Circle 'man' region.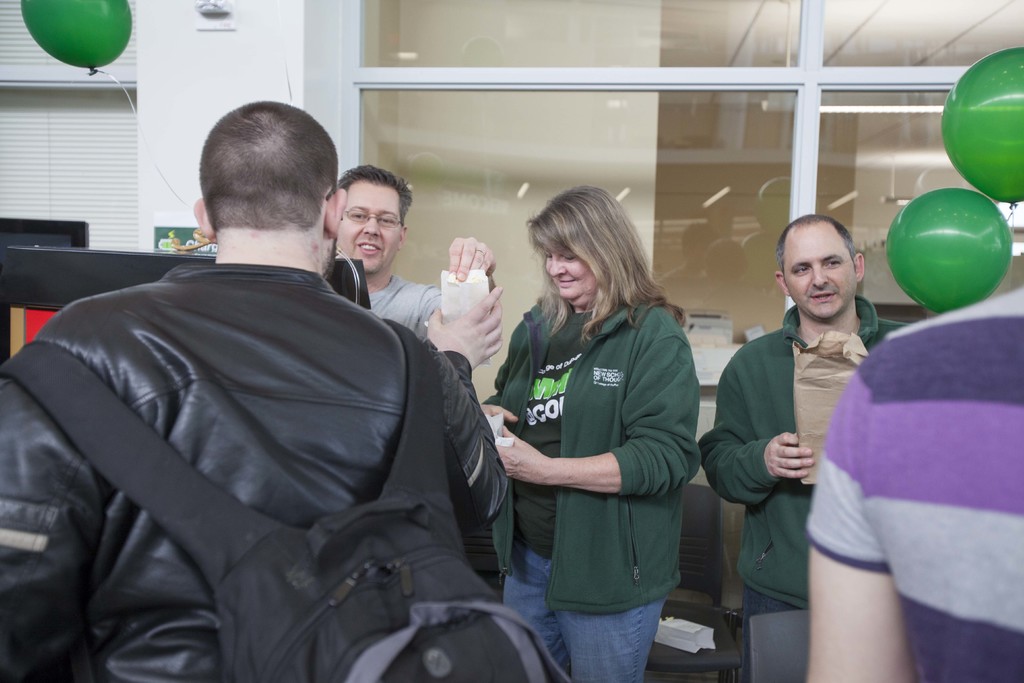
Region: (334,162,499,337).
